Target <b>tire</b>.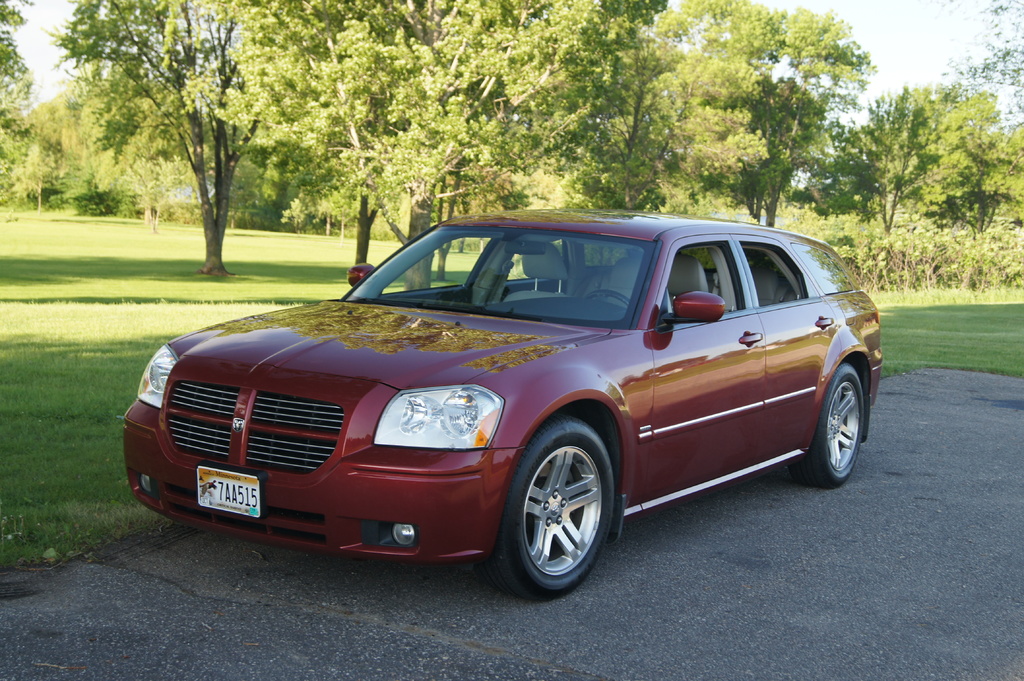
Target region: BBox(484, 410, 614, 602).
